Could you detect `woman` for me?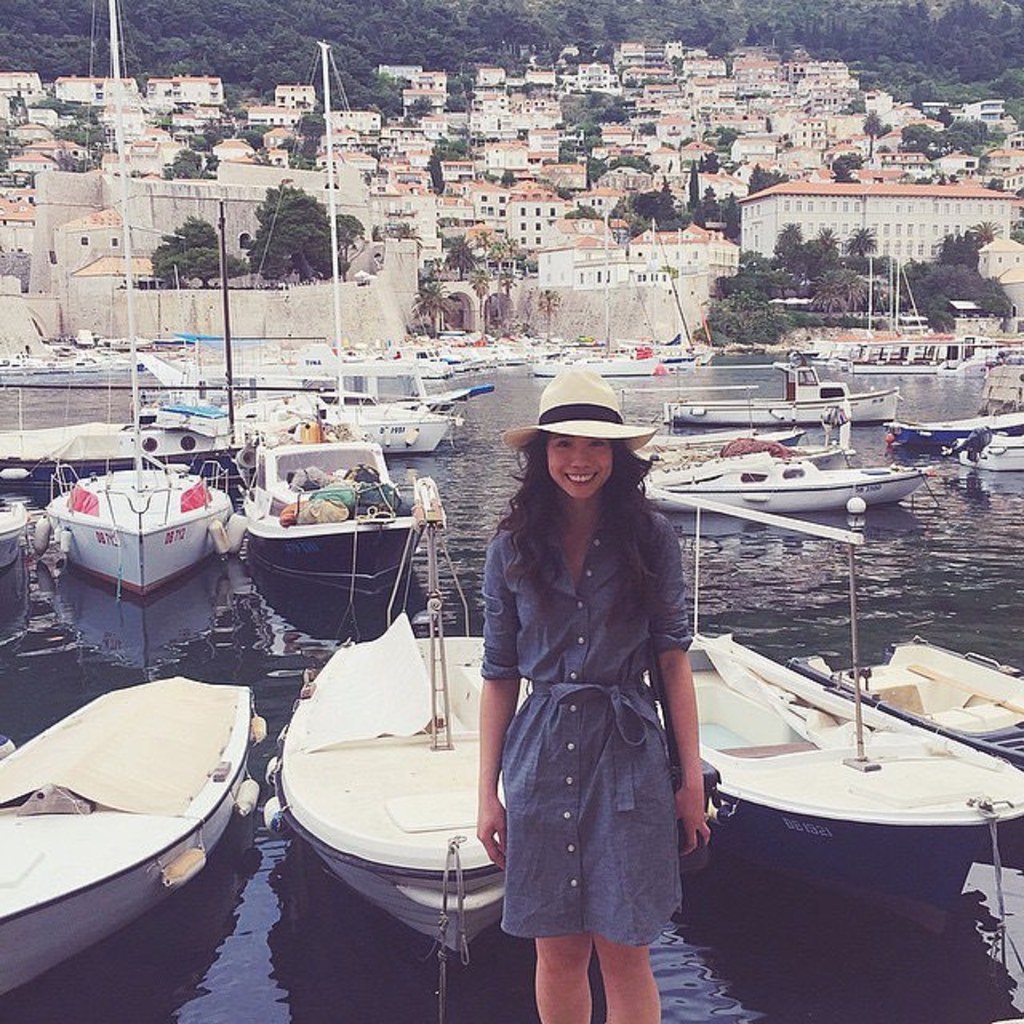
Detection result: rect(474, 365, 720, 1006).
